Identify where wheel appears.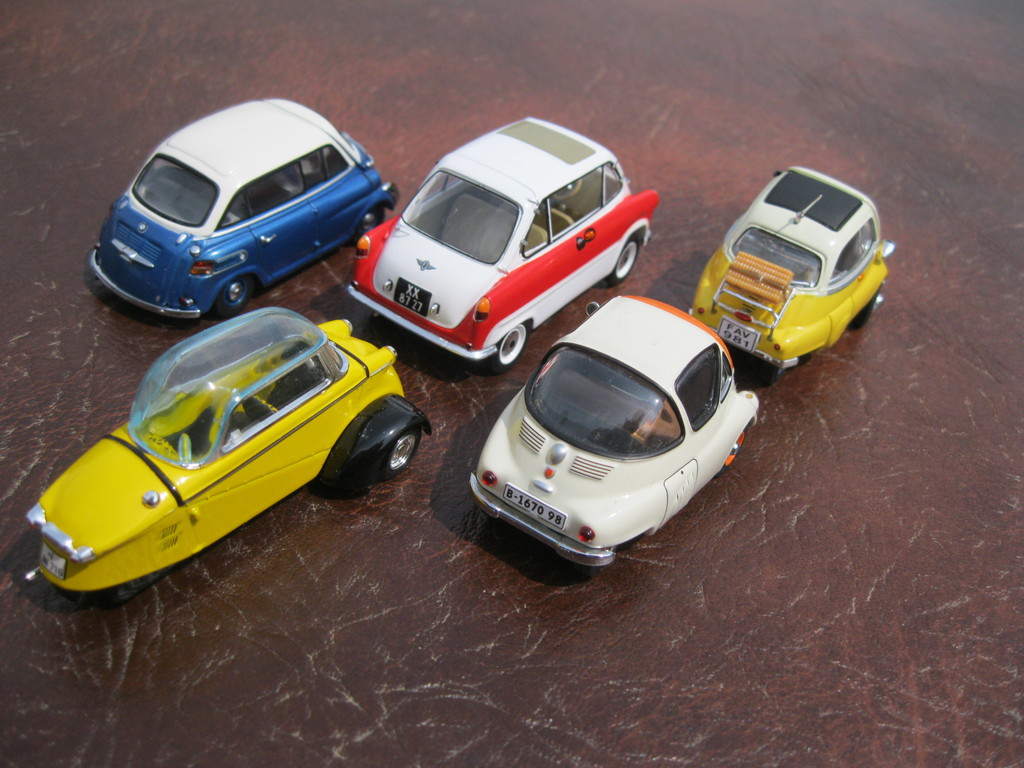
Appears at region(483, 323, 535, 374).
